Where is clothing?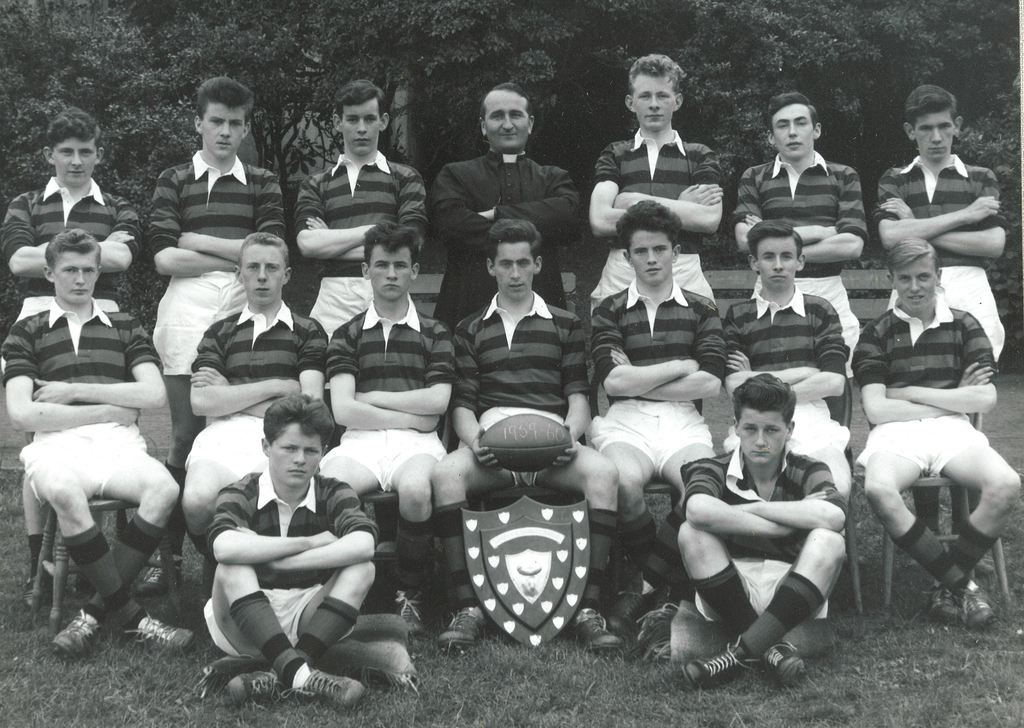
bbox(733, 149, 866, 376).
